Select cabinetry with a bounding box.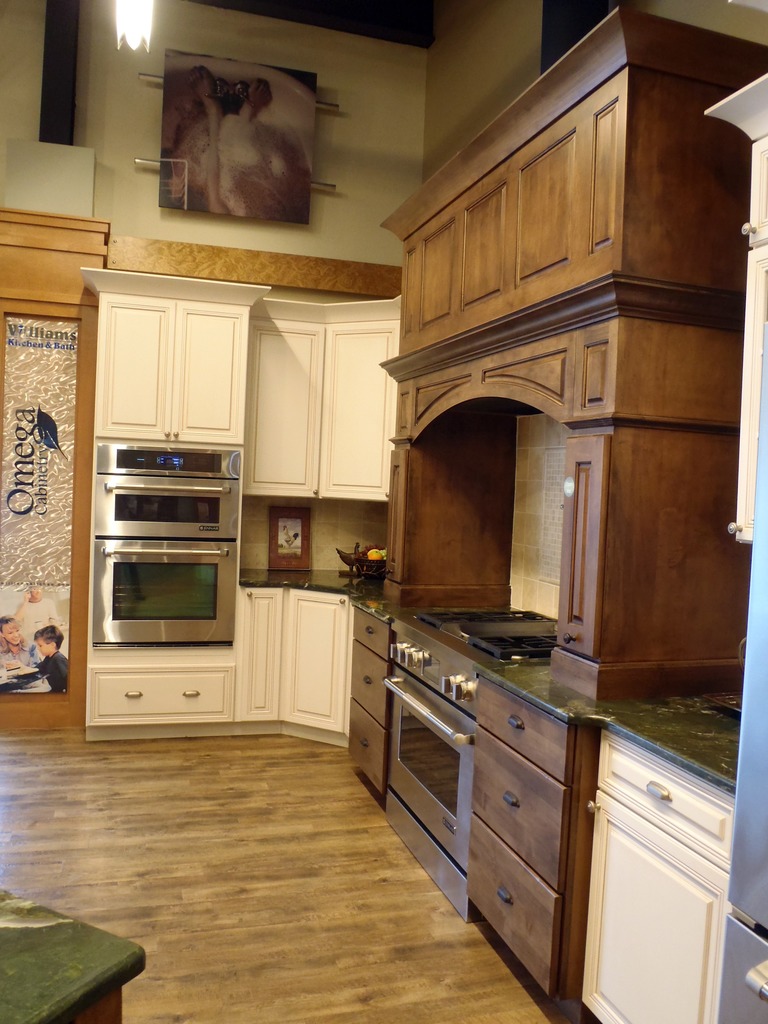
bbox=(241, 322, 325, 504).
